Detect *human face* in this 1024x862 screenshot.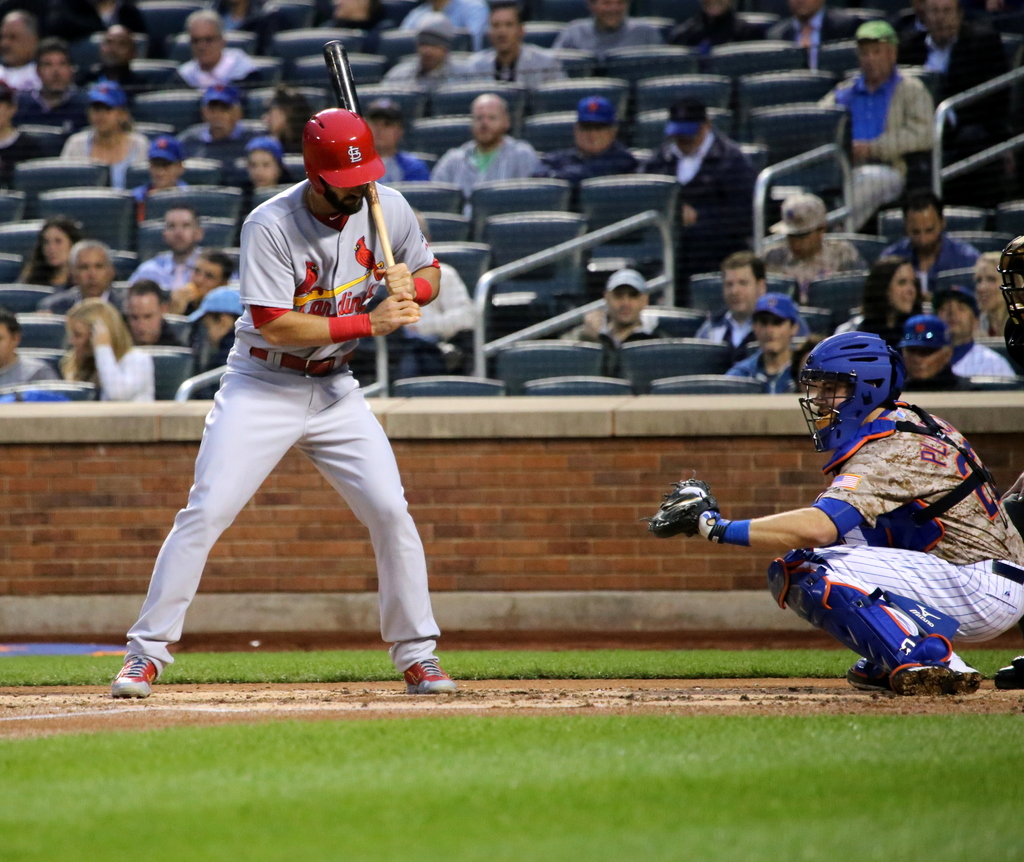
Detection: (264,102,281,133).
